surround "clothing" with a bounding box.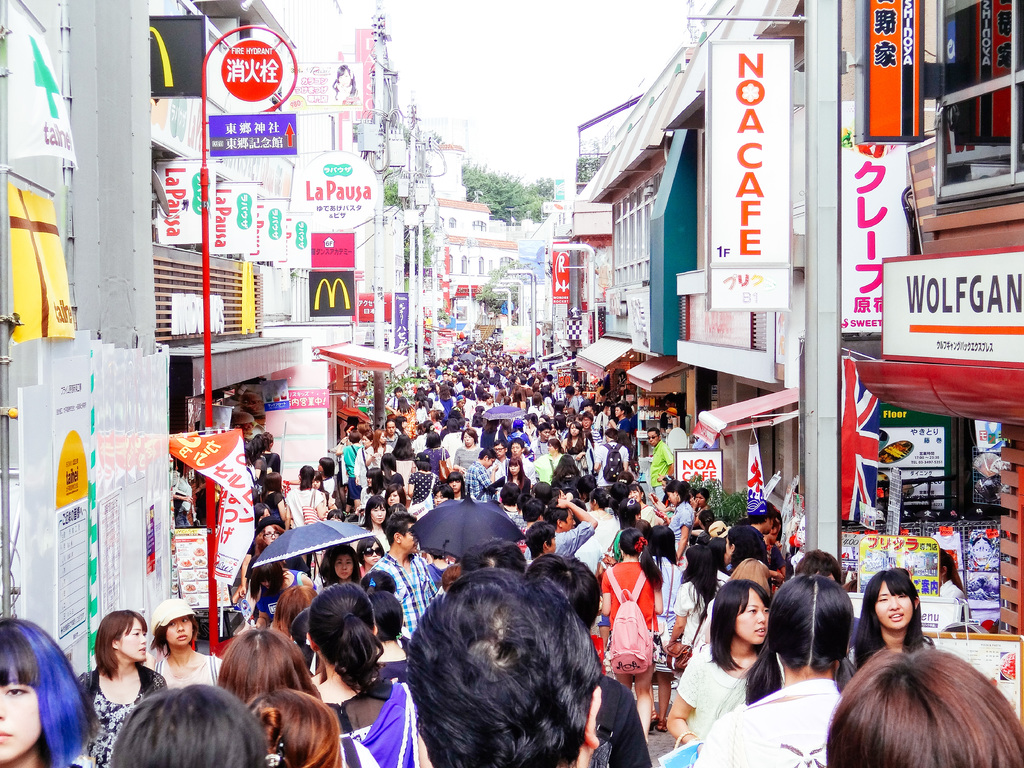
(left=570, top=394, right=579, bottom=418).
